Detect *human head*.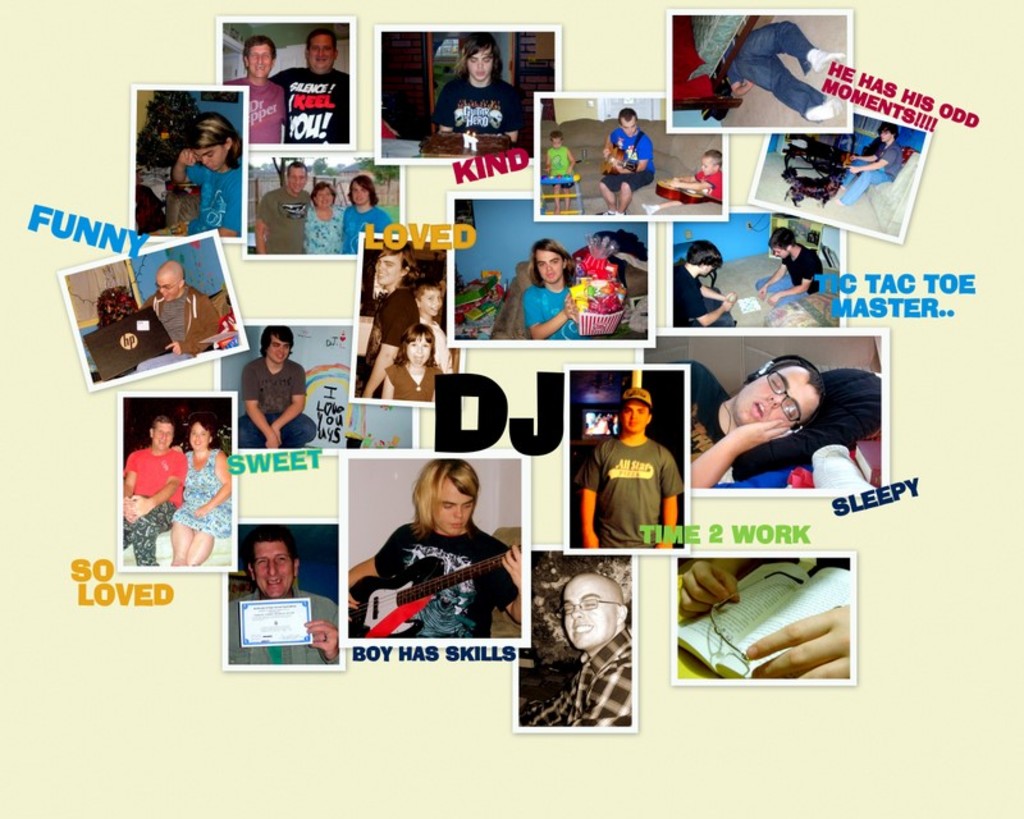
Detected at [767, 225, 797, 260].
